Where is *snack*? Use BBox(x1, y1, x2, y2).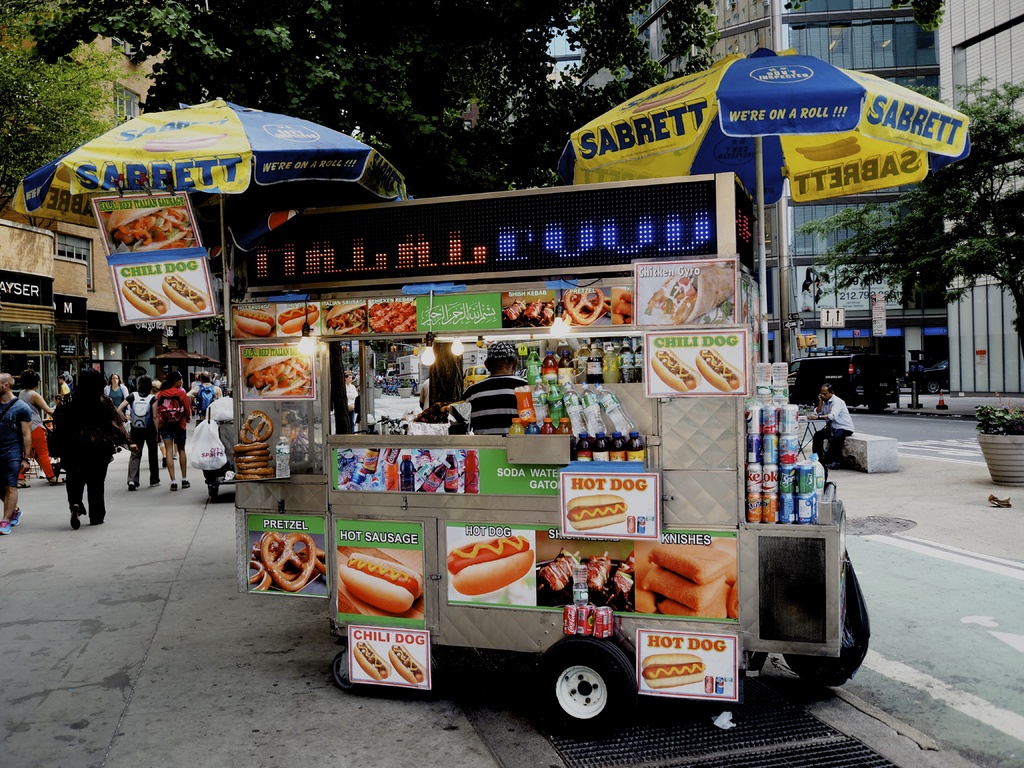
BBox(240, 314, 271, 339).
